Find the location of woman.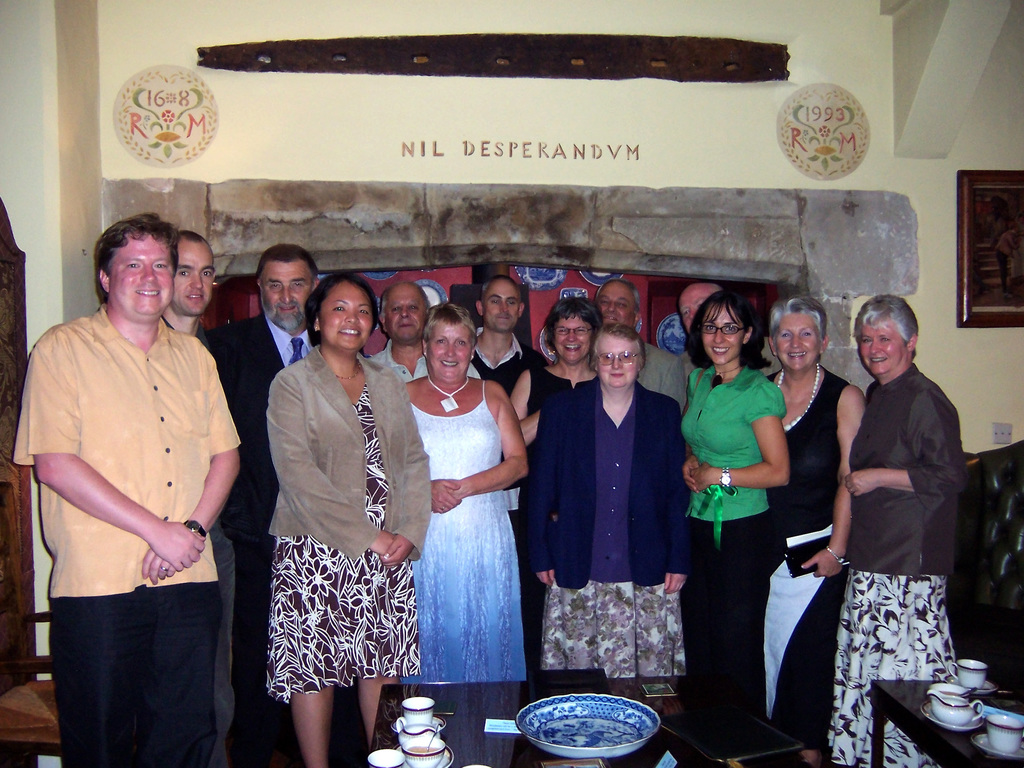
Location: (525, 322, 685, 679).
